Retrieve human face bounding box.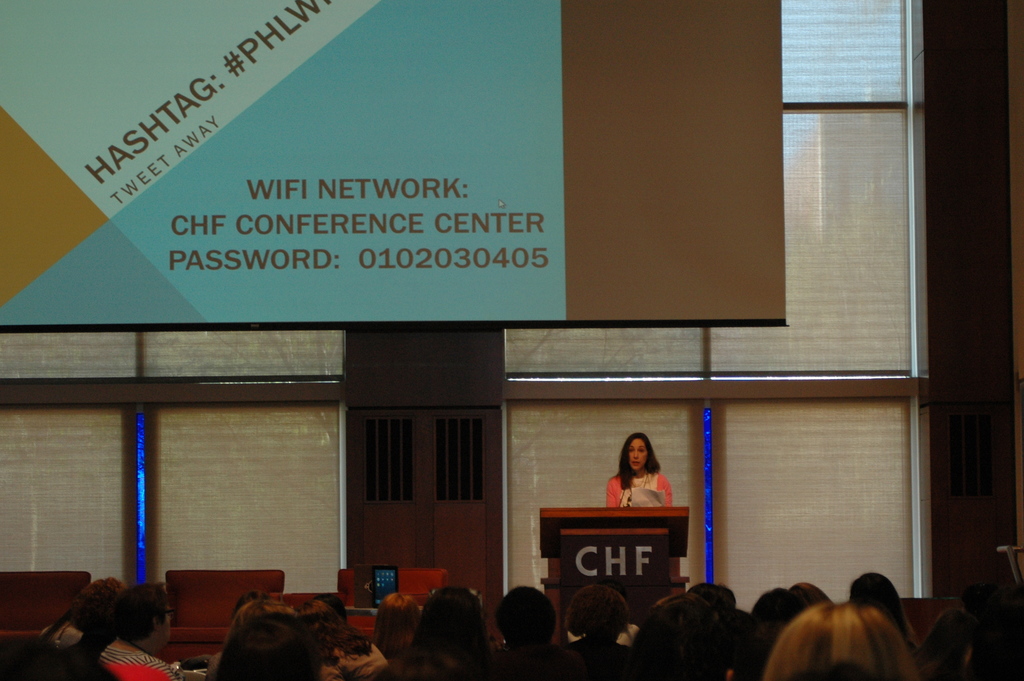
Bounding box: <bbox>627, 436, 648, 471</bbox>.
